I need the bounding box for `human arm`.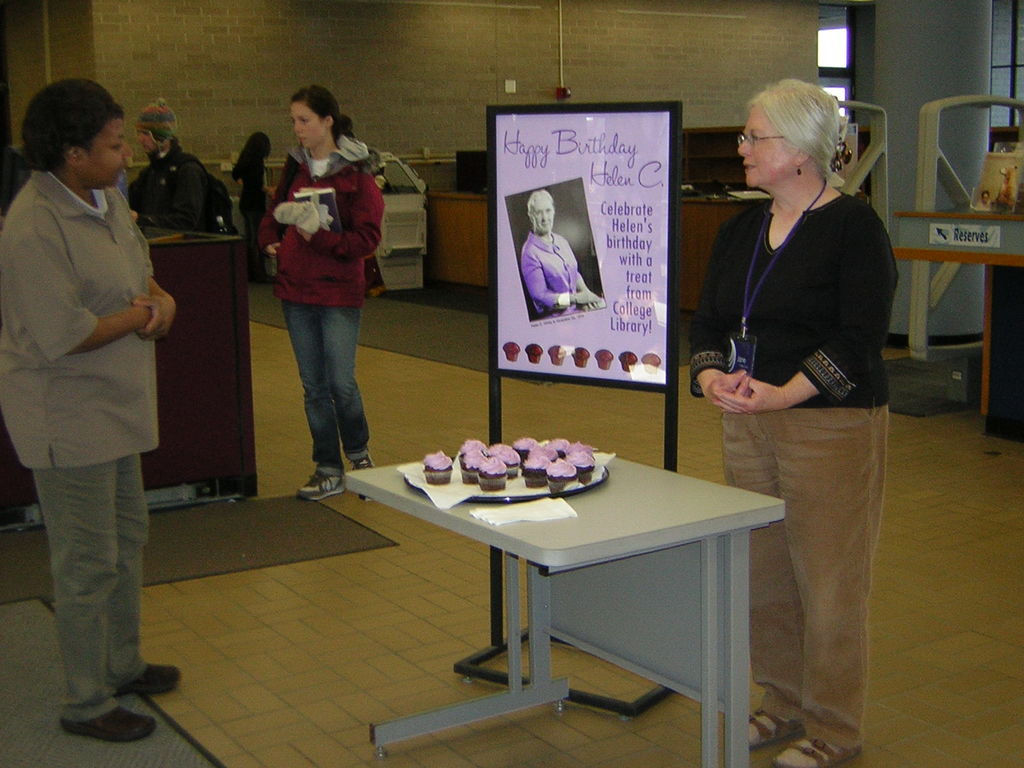
Here it is: [x1=244, y1=166, x2=294, y2=268].
